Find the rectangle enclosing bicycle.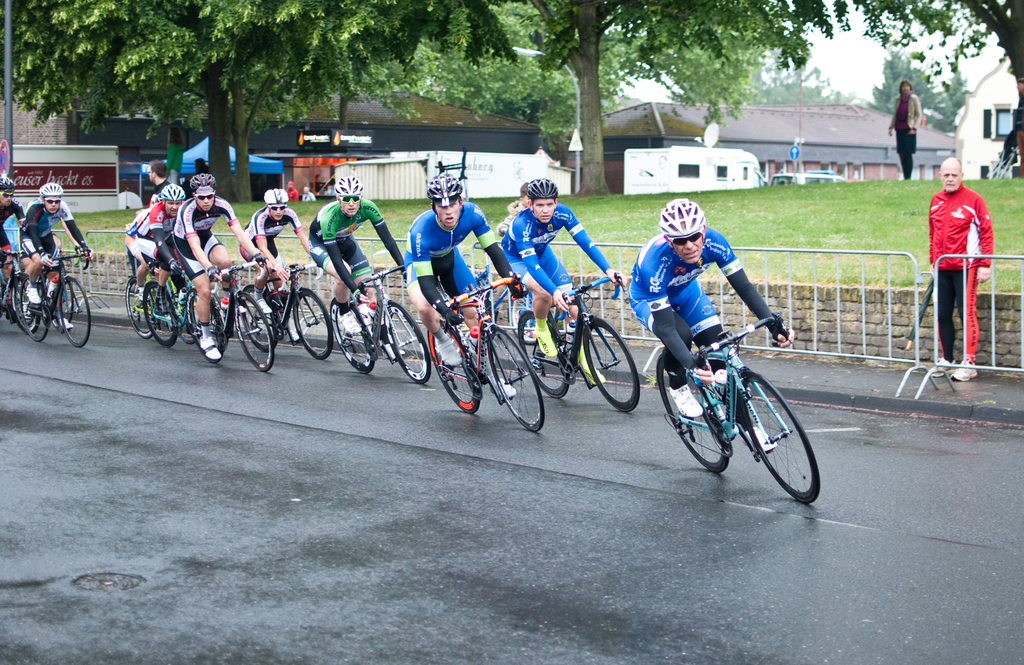
<box>138,259,227,352</box>.
